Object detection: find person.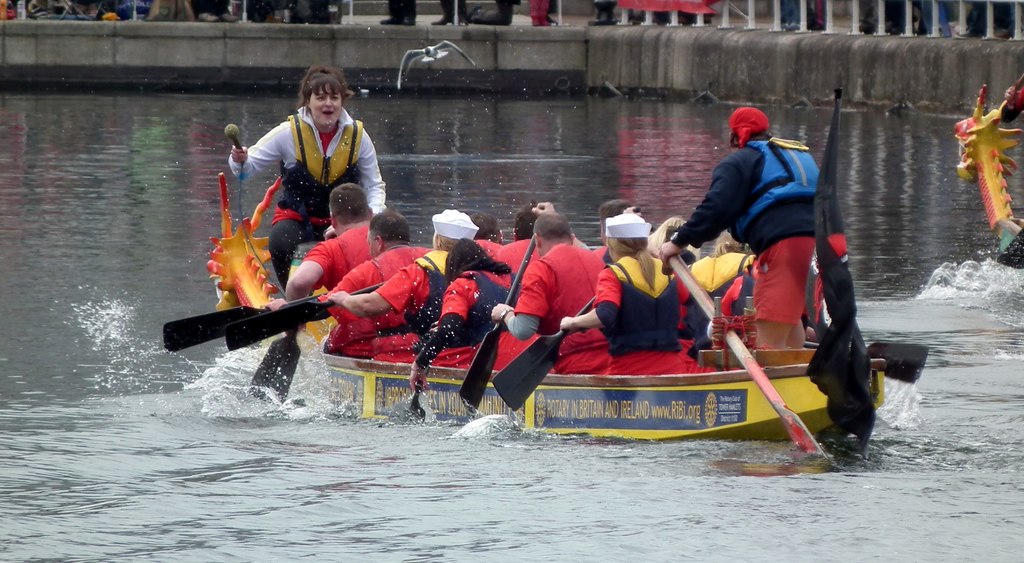
(x1=226, y1=67, x2=376, y2=282).
